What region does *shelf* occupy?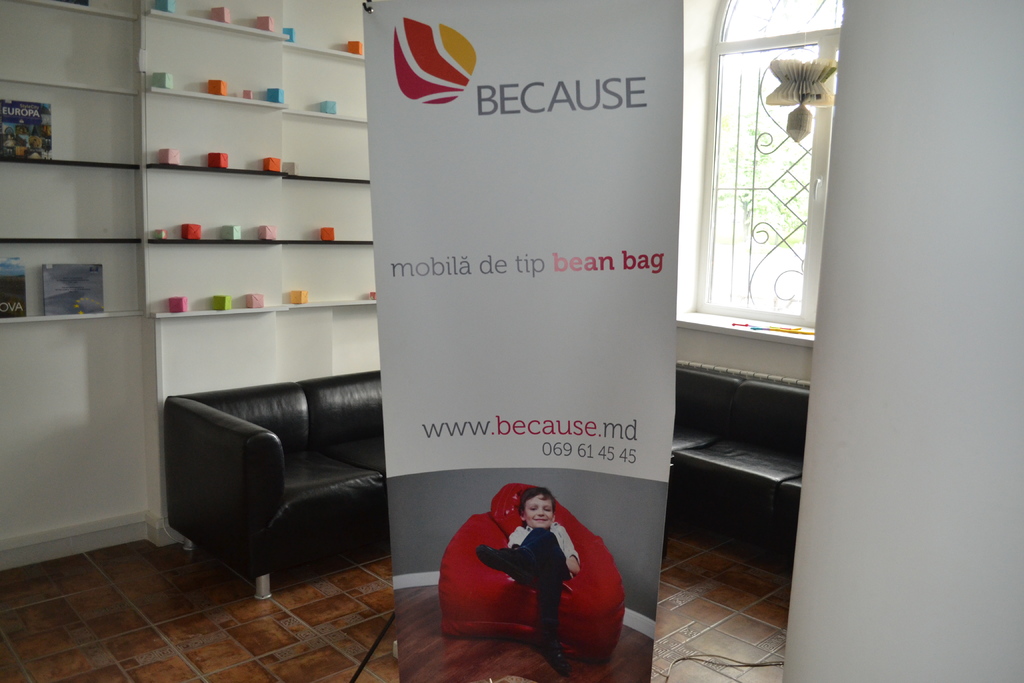
[287, 122, 382, 183].
